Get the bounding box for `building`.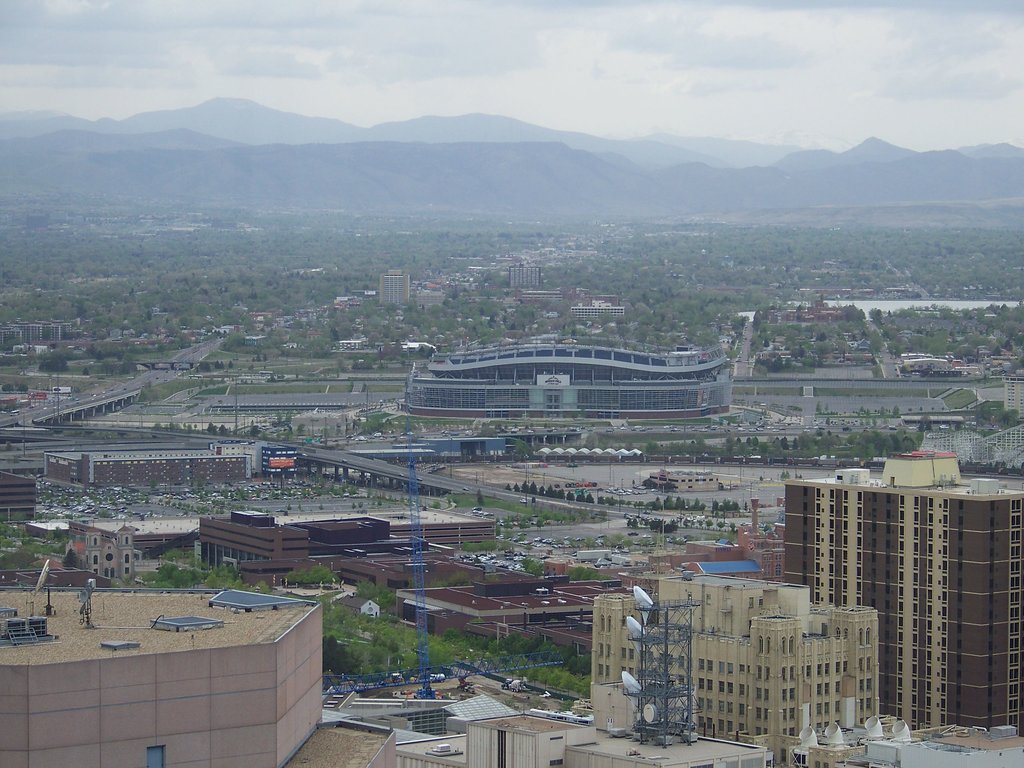
589, 572, 883, 767.
